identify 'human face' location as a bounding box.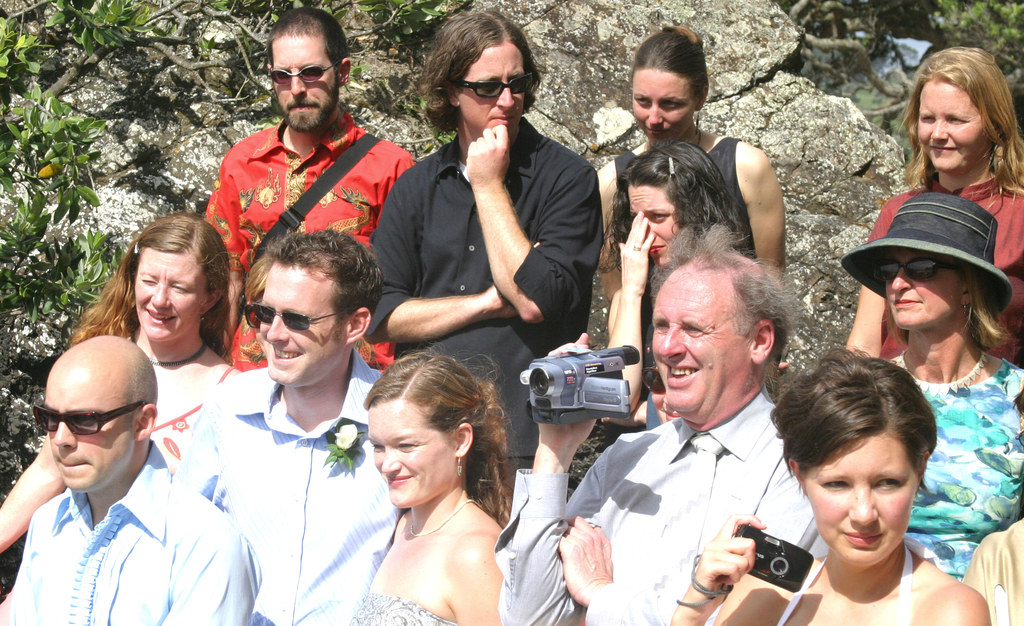
(left=884, top=247, right=957, bottom=327).
